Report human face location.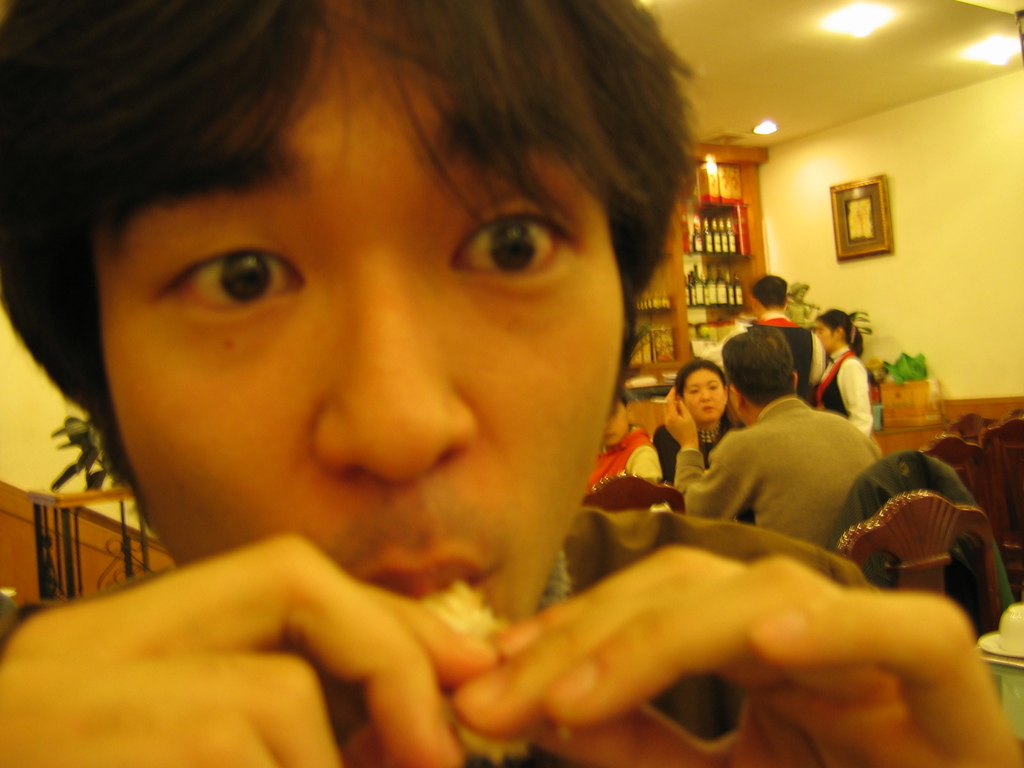
Report: box=[602, 401, 630, 442].
